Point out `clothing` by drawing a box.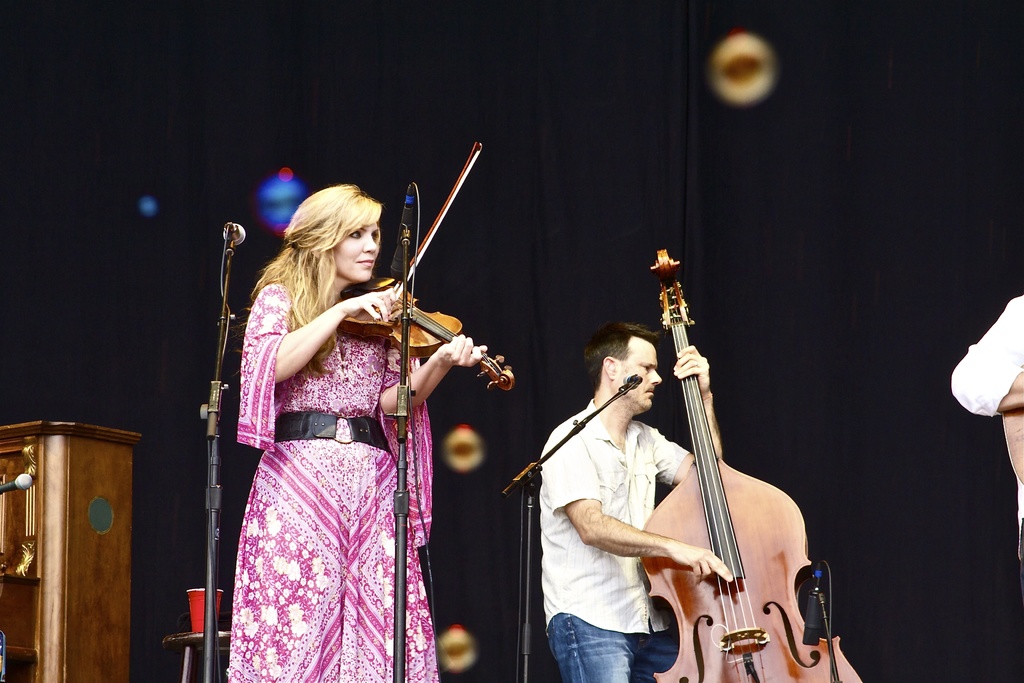
<region>550, 625, 687, 682</region>.
